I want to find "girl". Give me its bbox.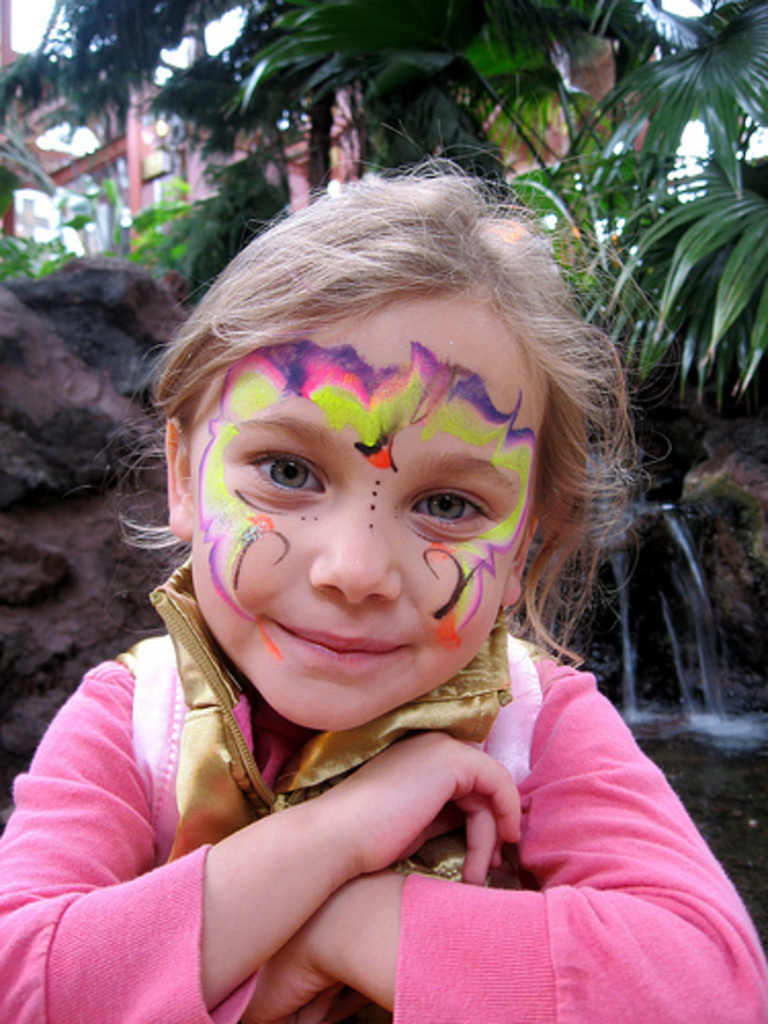
{"left": 0, "top": 125, "right": 766, "bottom": 1022}.
